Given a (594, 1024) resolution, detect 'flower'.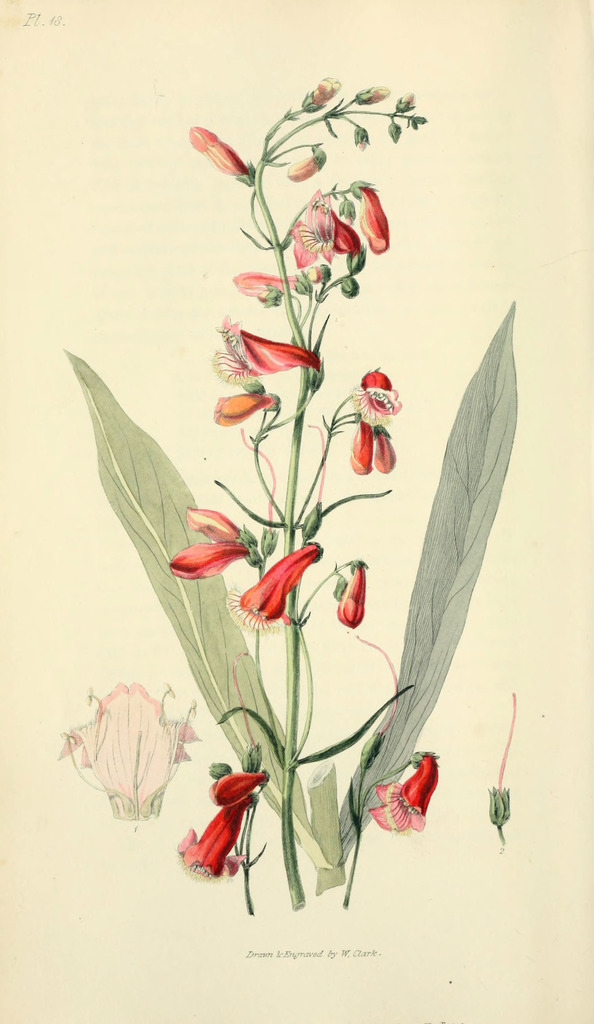
x1=173, y1=509, x2=255, y2=586.
